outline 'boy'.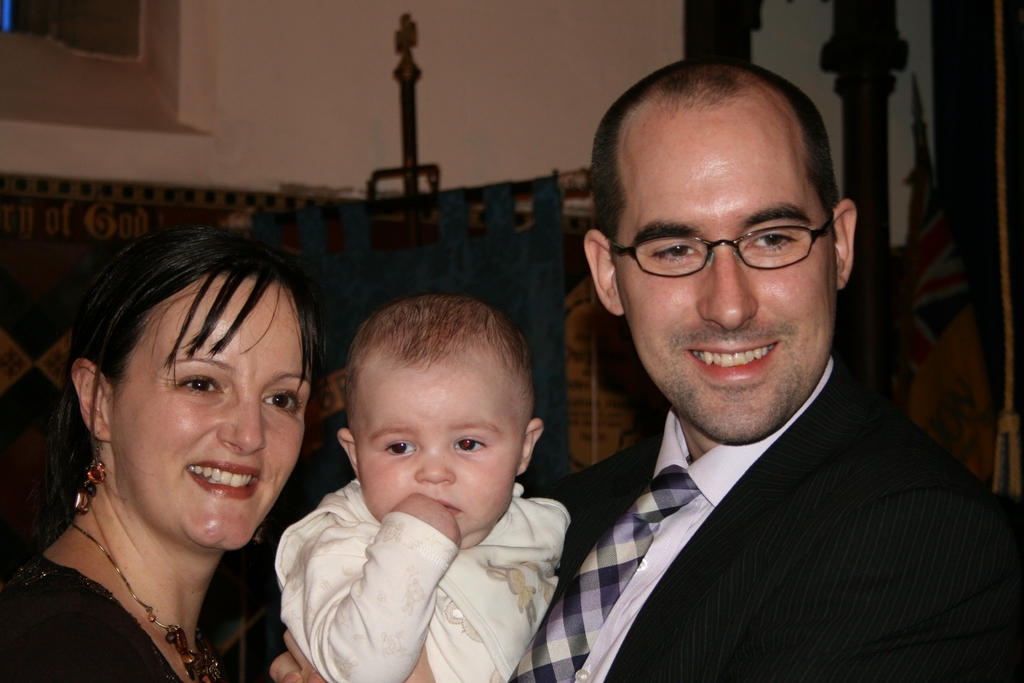
Outline: <region>271, 292, 570, 682</region>.
